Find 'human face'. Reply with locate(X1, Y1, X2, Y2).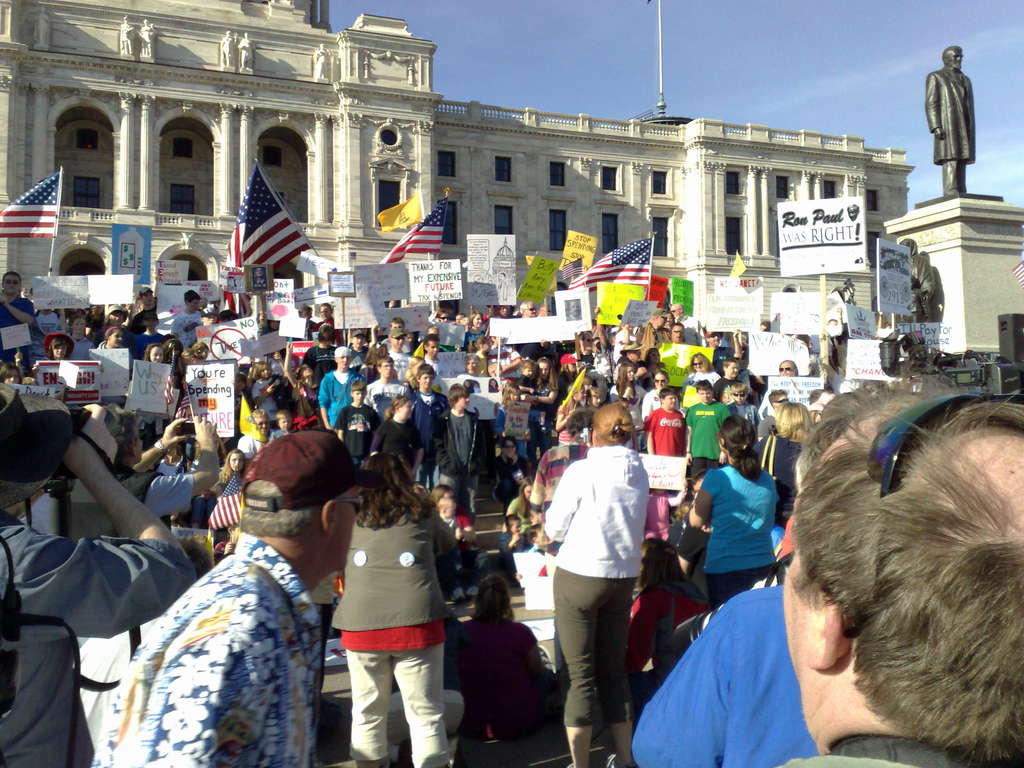
locate(151, 347, 159, 363).
